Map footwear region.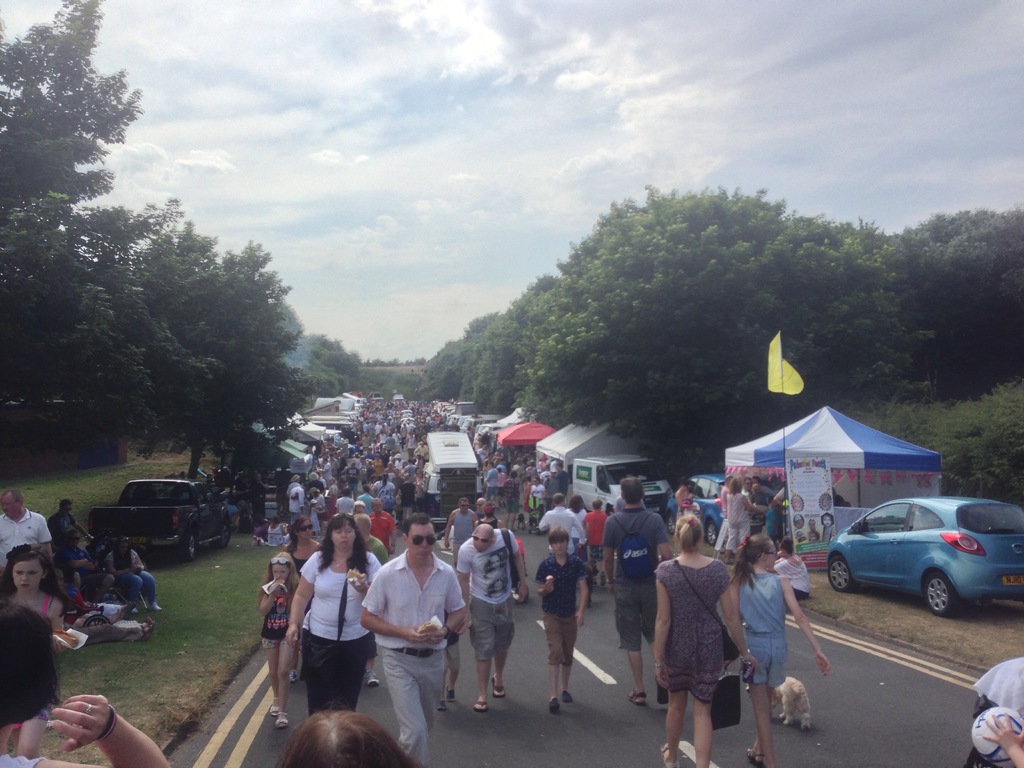
Mapped to <region>365, 667, 378, 689</region>.
